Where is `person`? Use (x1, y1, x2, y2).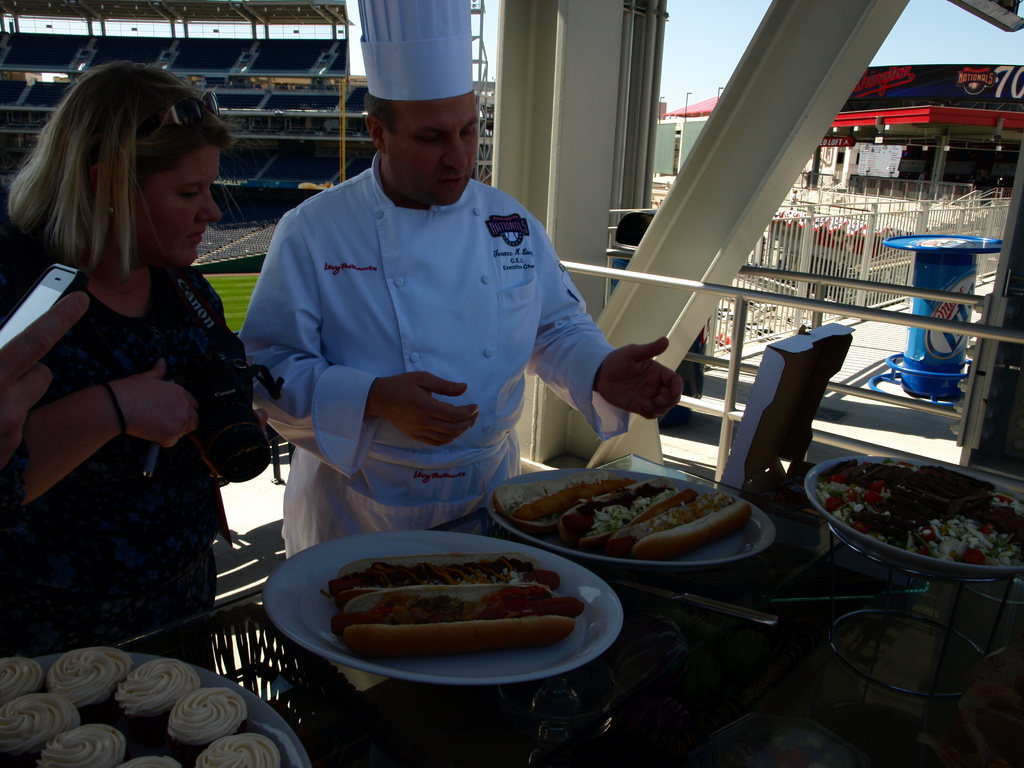
(0, 284, 95, 458).
